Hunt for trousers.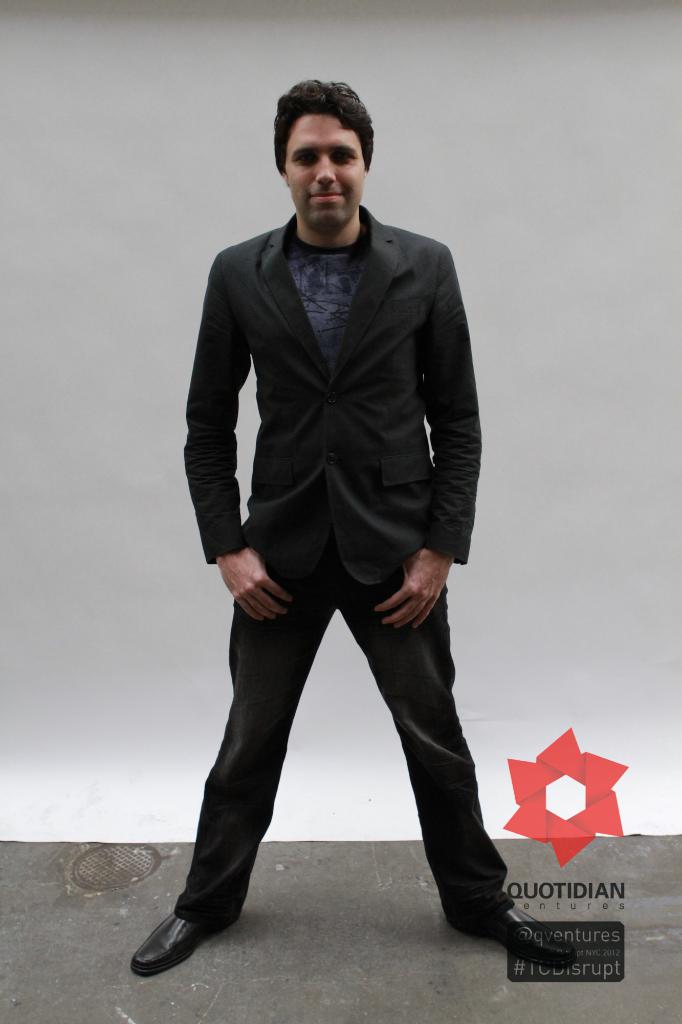
Hunted down at <bbox>177, 538, 478, 957</bbox>.
